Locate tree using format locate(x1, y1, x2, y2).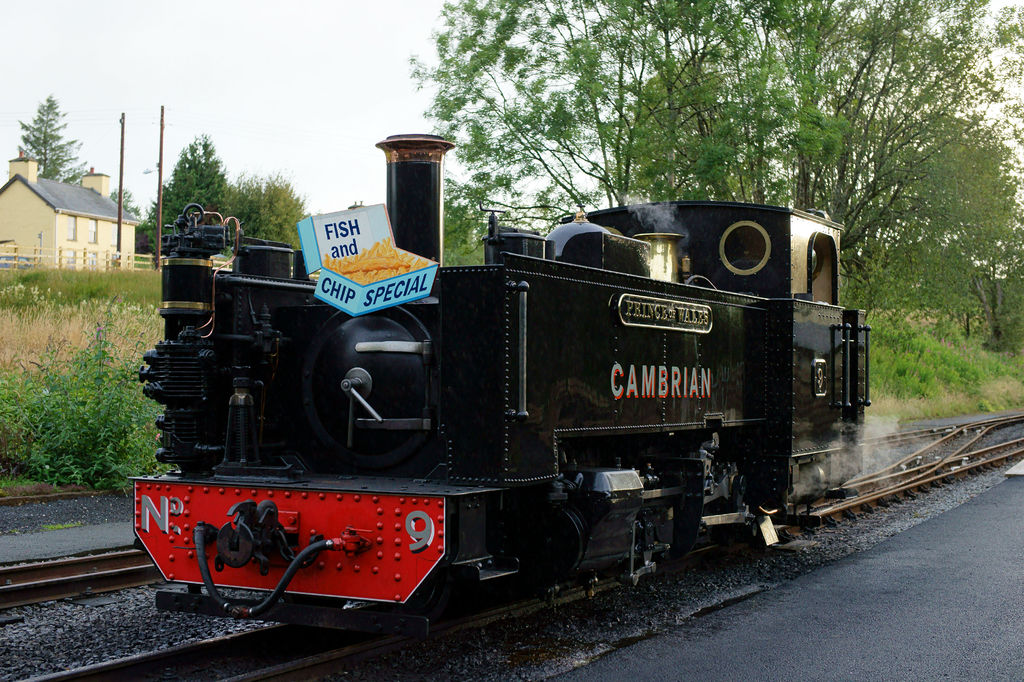
locate(8, 90, 86, 171).
